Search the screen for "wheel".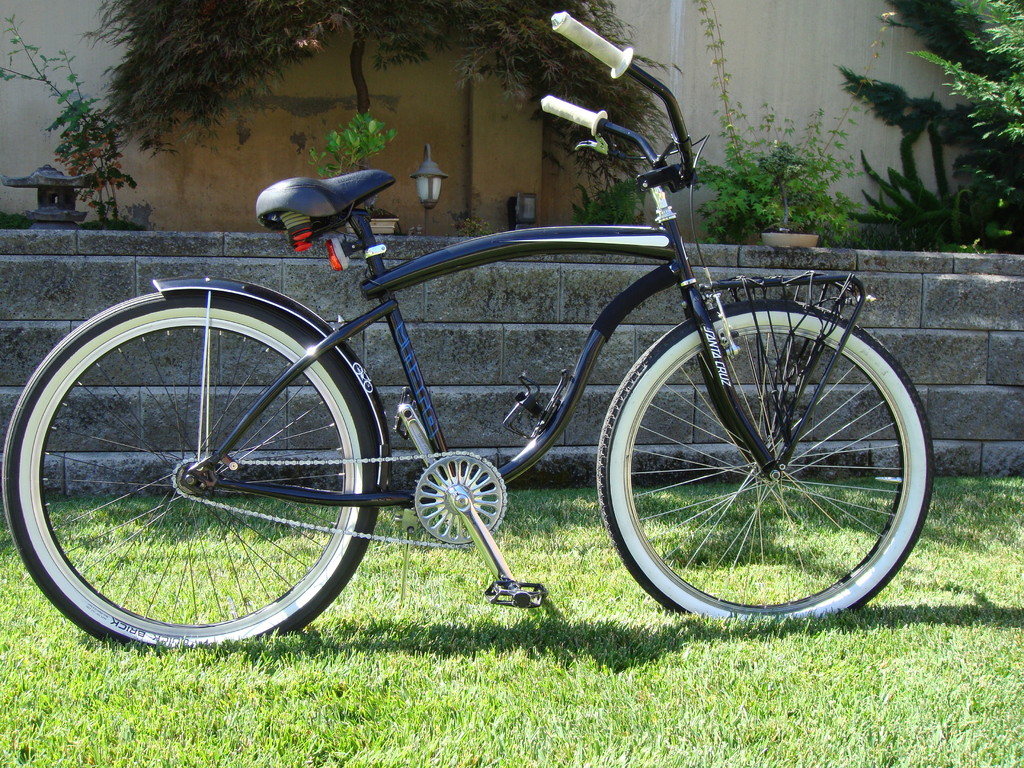
Found at Rect(31, 293, 420, 663).
